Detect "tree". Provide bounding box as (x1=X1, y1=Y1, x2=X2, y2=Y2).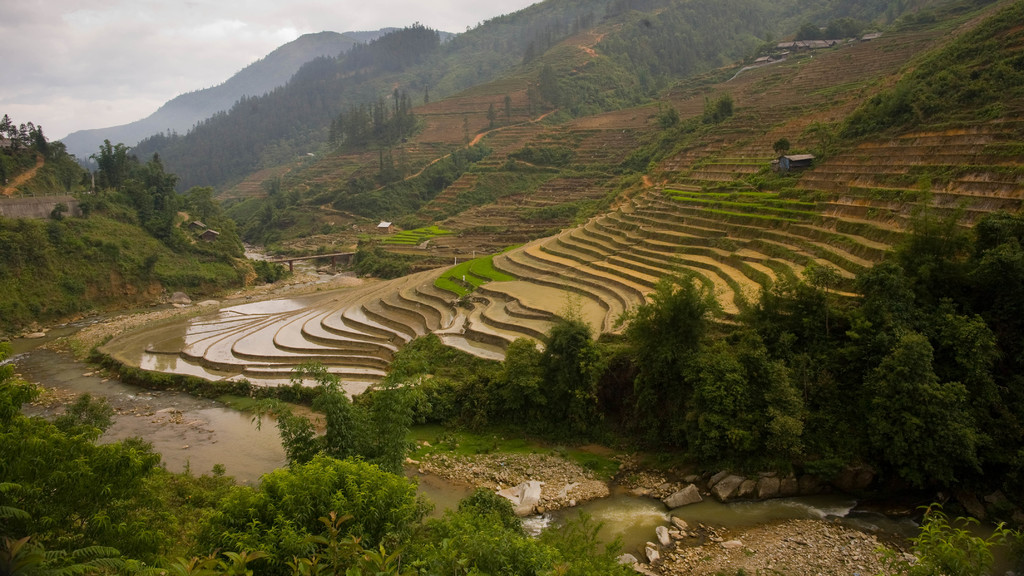
(x1=860, y1=220, x2=1023, y2=529).
